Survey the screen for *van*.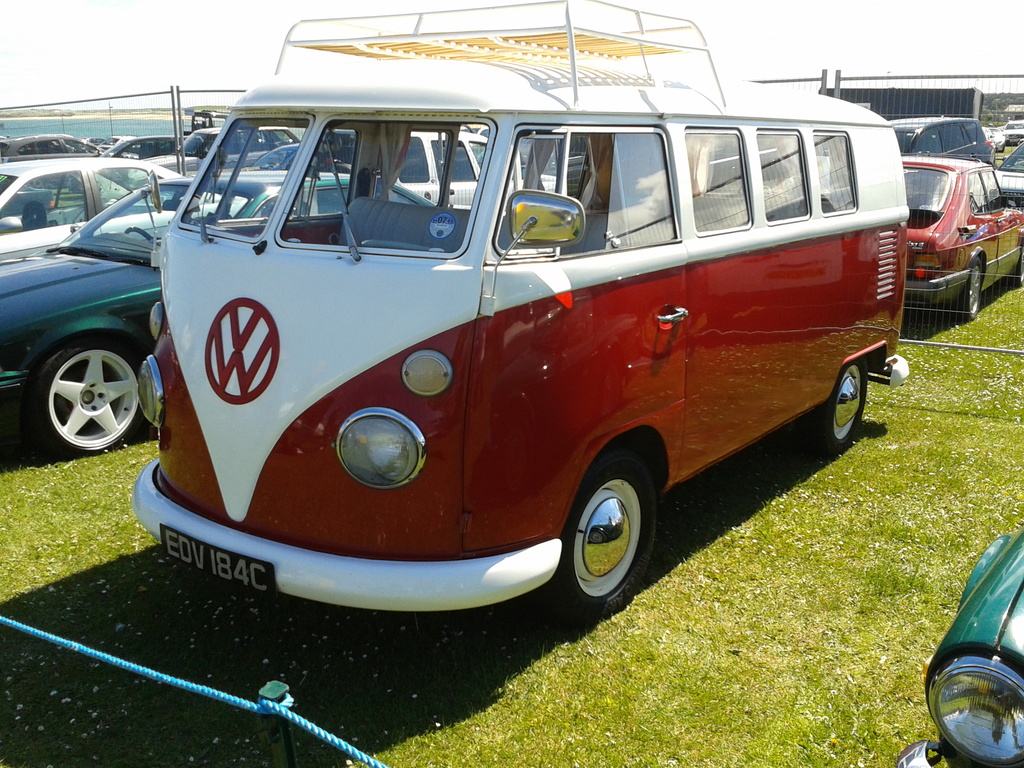
Survey found: l=125, t=0, r=907, b=632.
